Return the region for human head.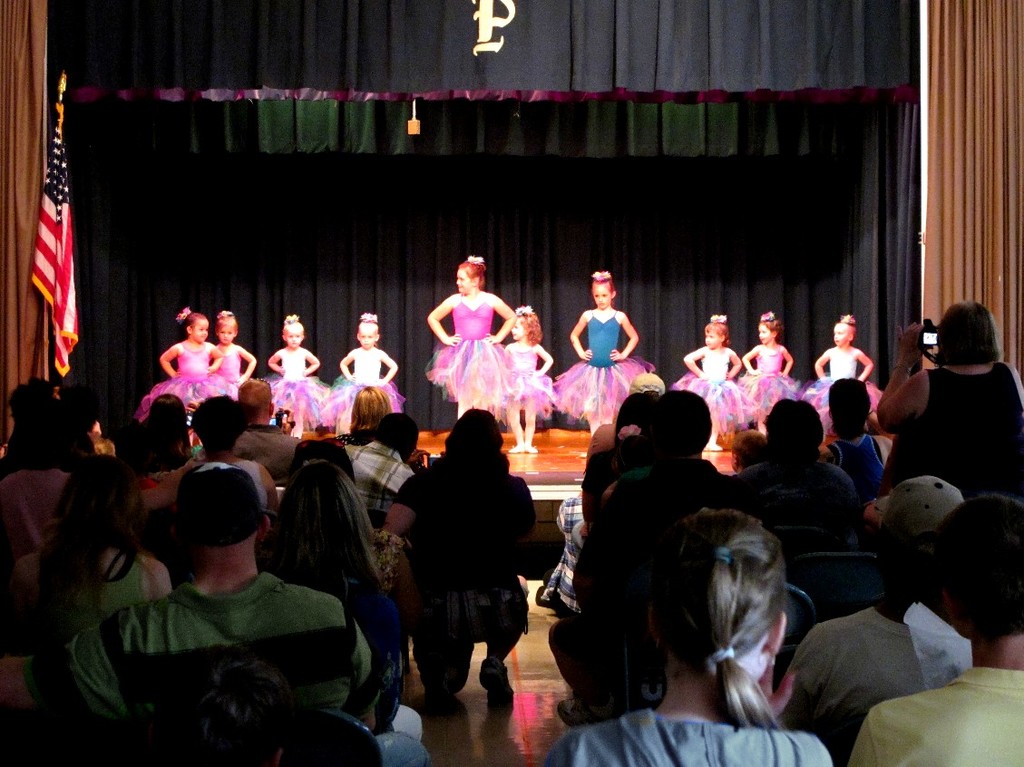
box(184, 311, 210, 342).
